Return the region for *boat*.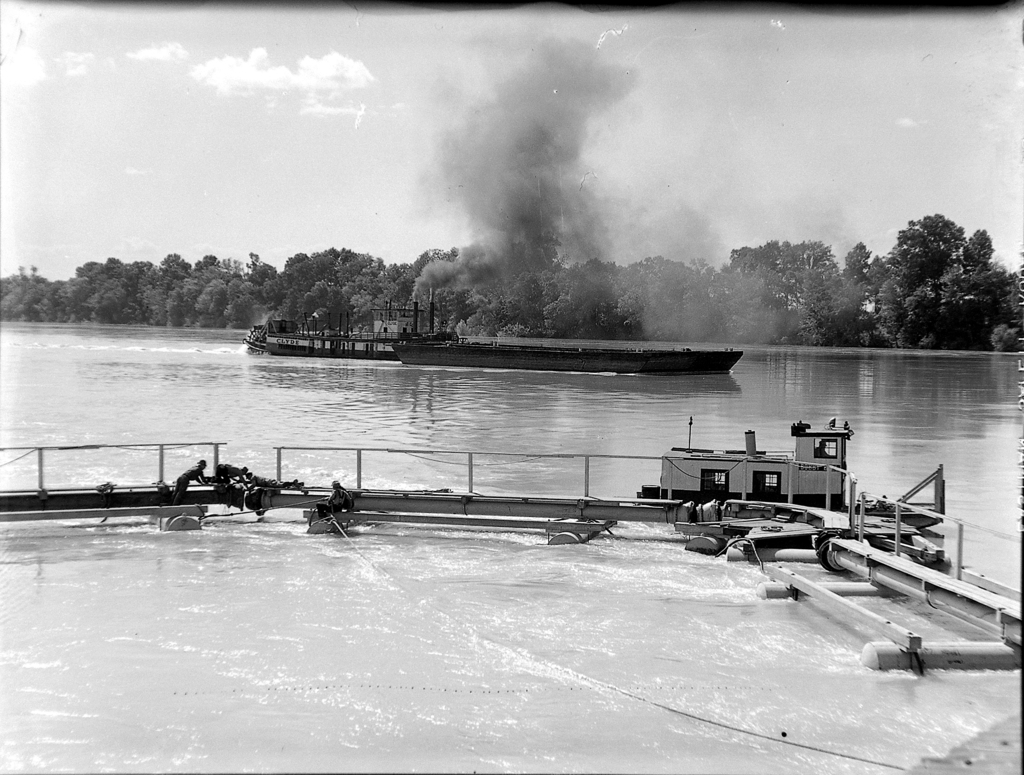
(392, 300, 742, 370).
